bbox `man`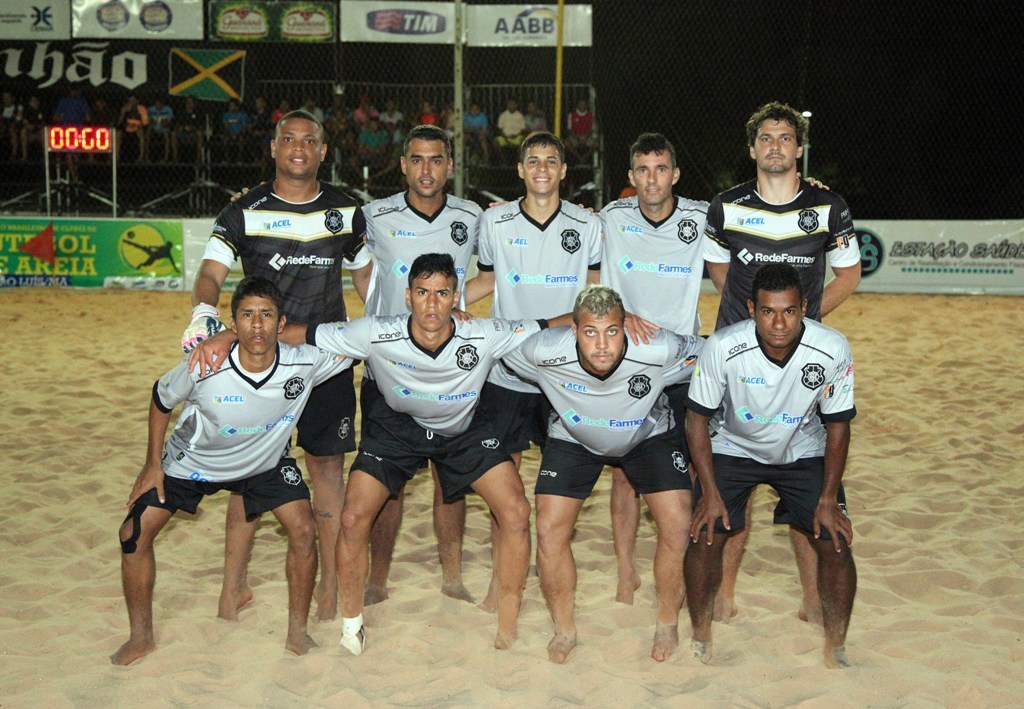
rect(181, 108, 379, 622)
